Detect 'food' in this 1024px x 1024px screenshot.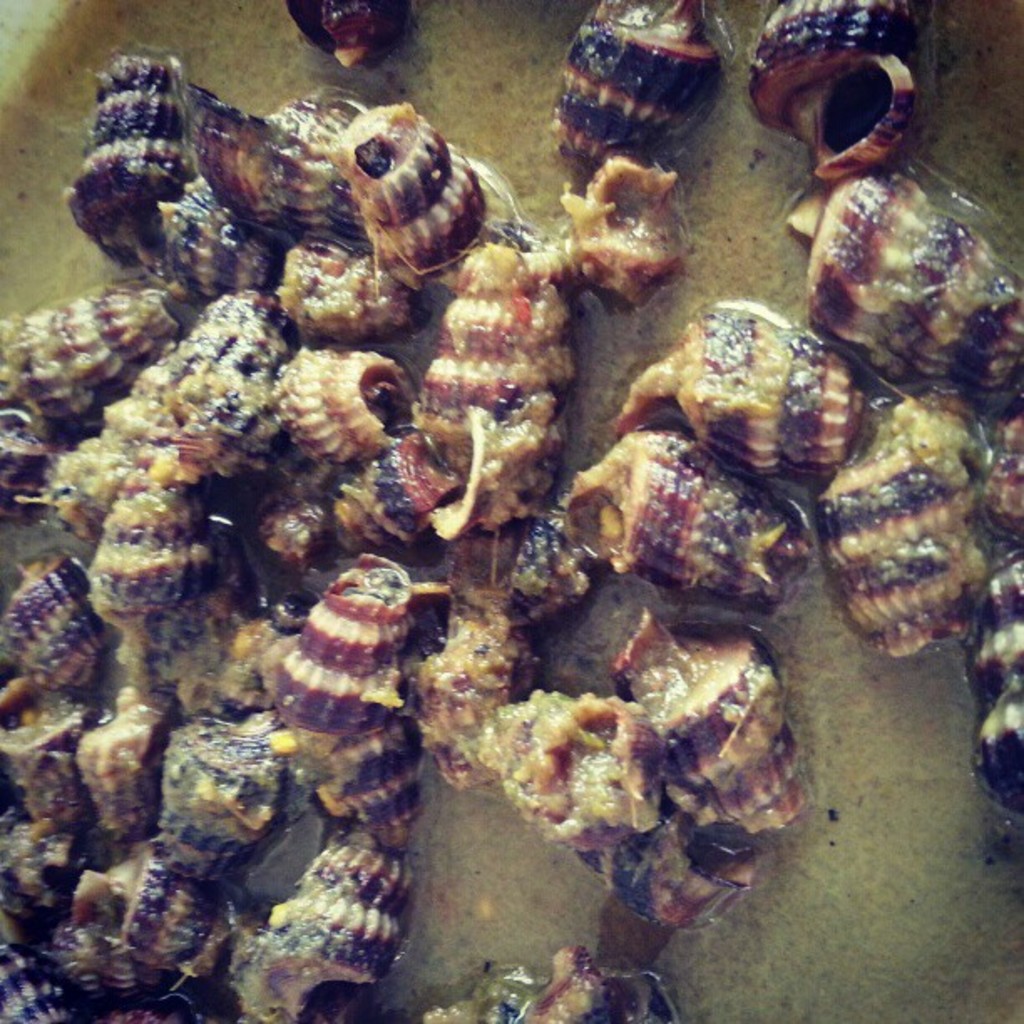
Detection: detection(639, 294, 878, 529).
